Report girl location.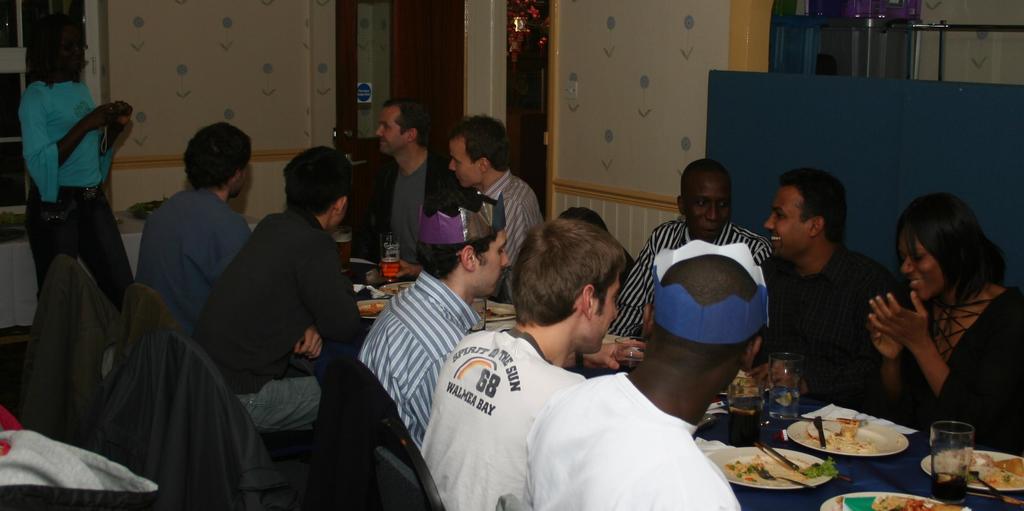
Report: [left=17, top=16, right=134, bottom=285].
